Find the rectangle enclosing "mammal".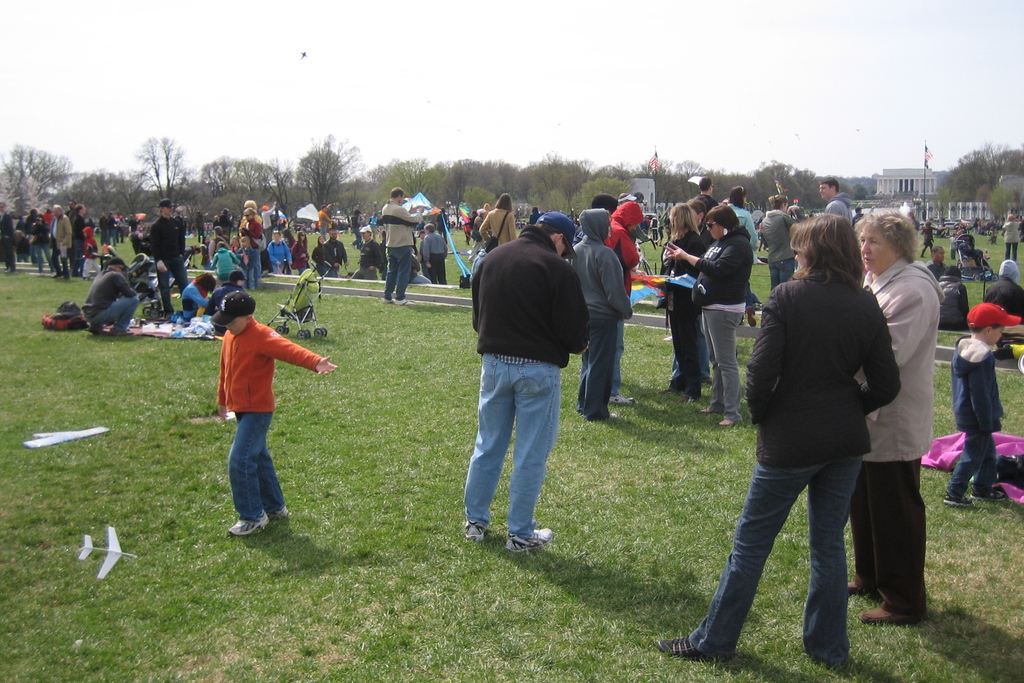
Rect(564, 206, 637, 428).
